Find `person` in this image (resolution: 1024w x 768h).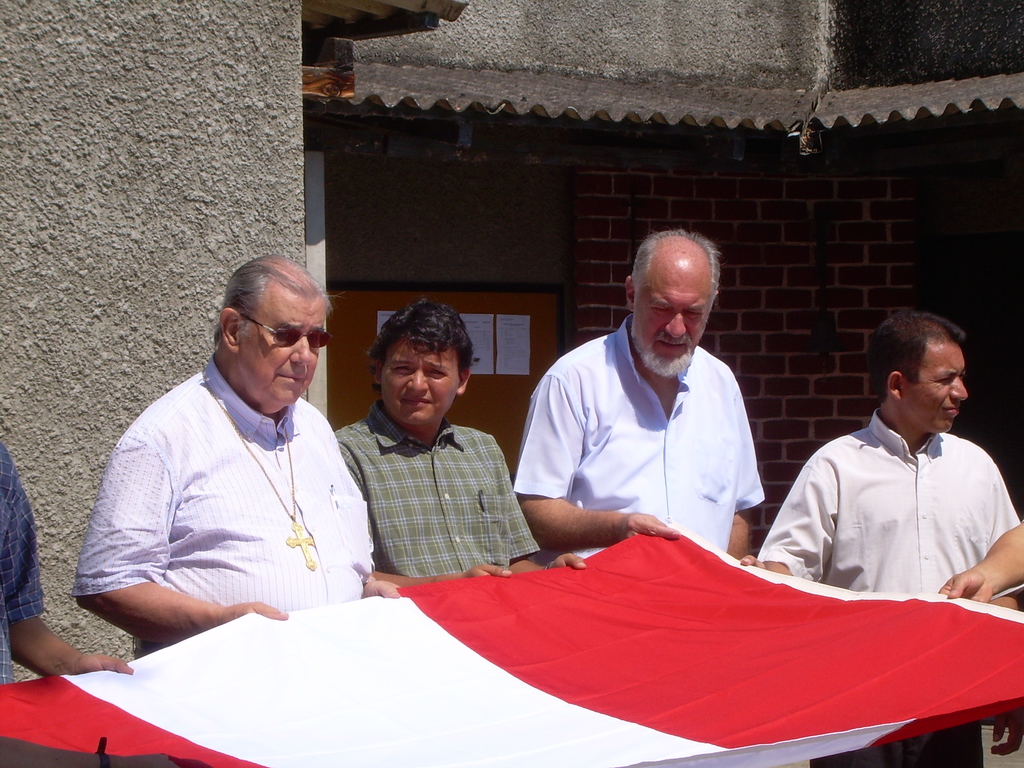
0,733,204,767.
